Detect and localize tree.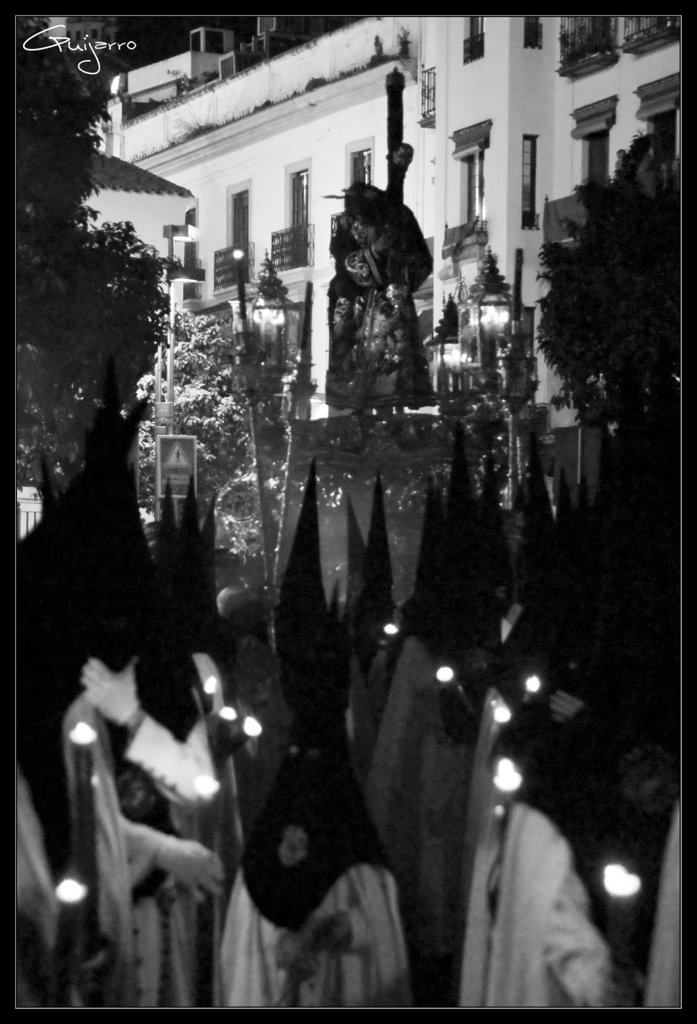
Localized at locate(143, 302, 291, 510).
